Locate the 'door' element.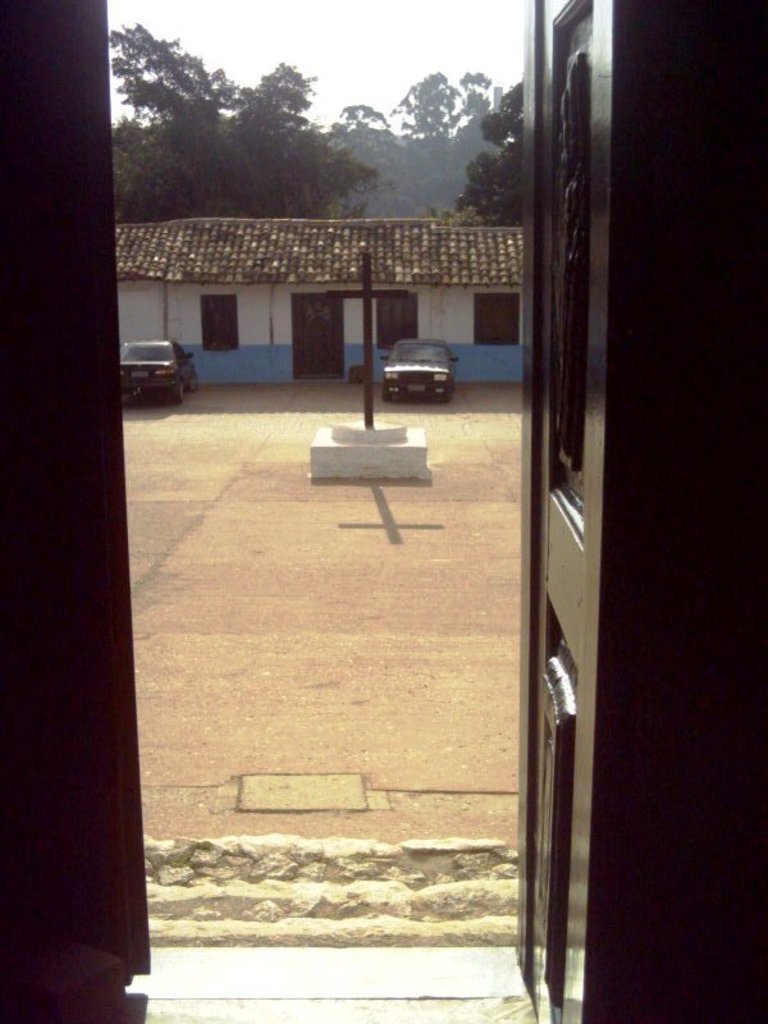
Element bbox: BBox(497, 101, 648, 1004).
